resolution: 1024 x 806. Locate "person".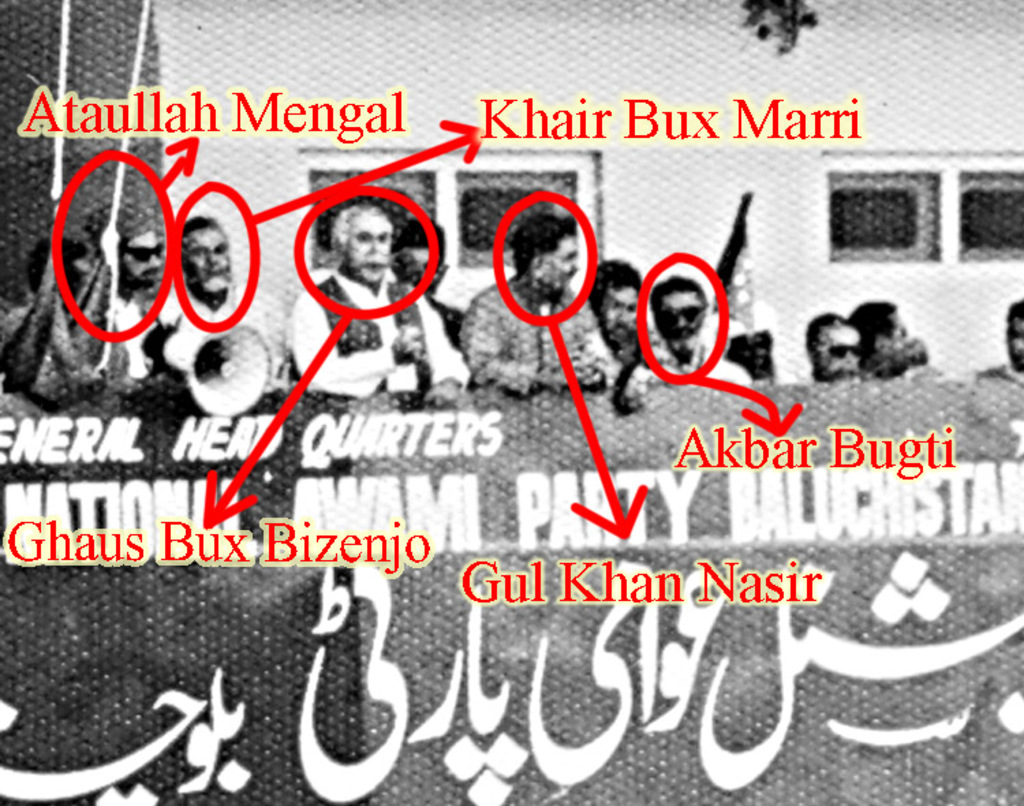
804, 310, 866, 377.
